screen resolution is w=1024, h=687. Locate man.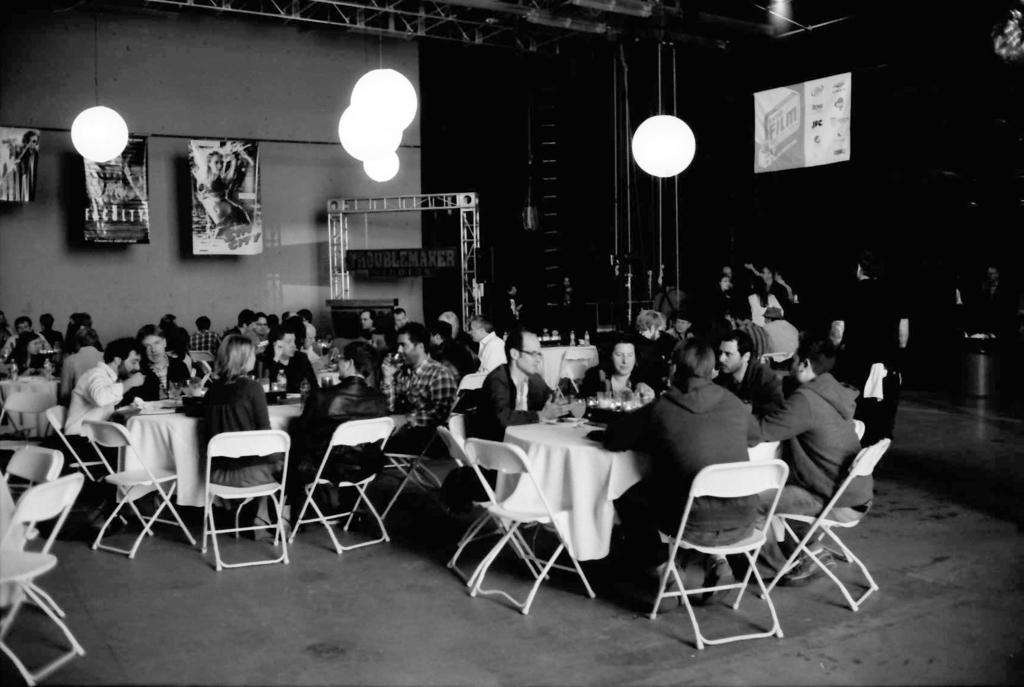
box=[380, 322, 455, 453].
